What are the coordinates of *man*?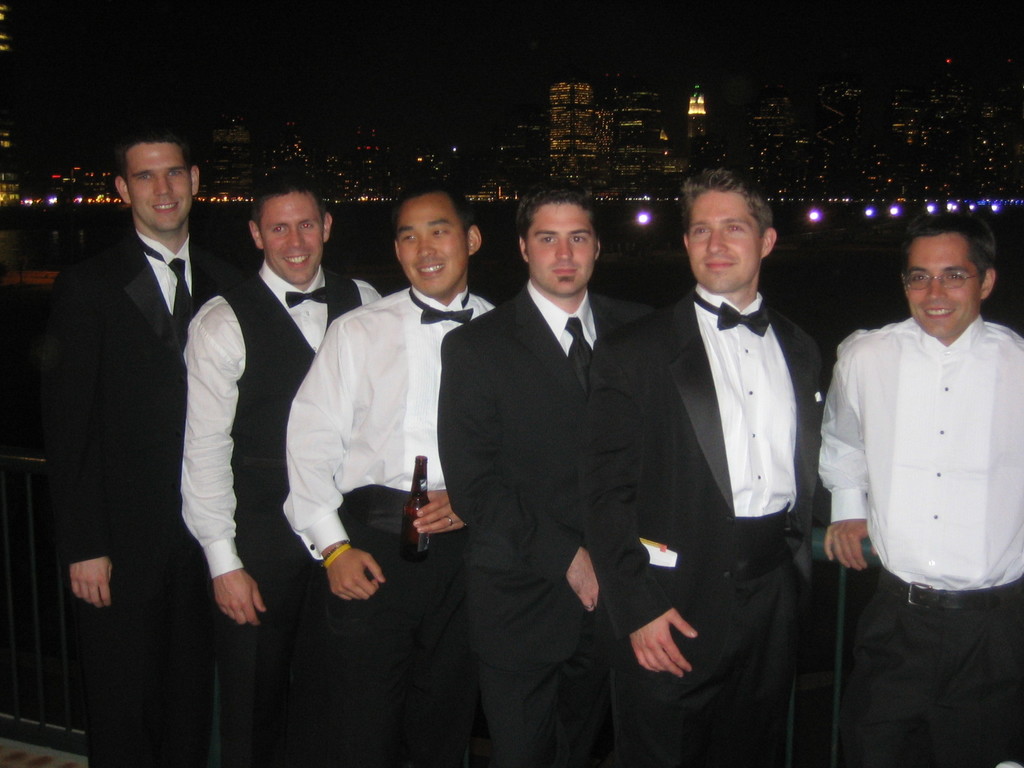
282:188:497:766.
